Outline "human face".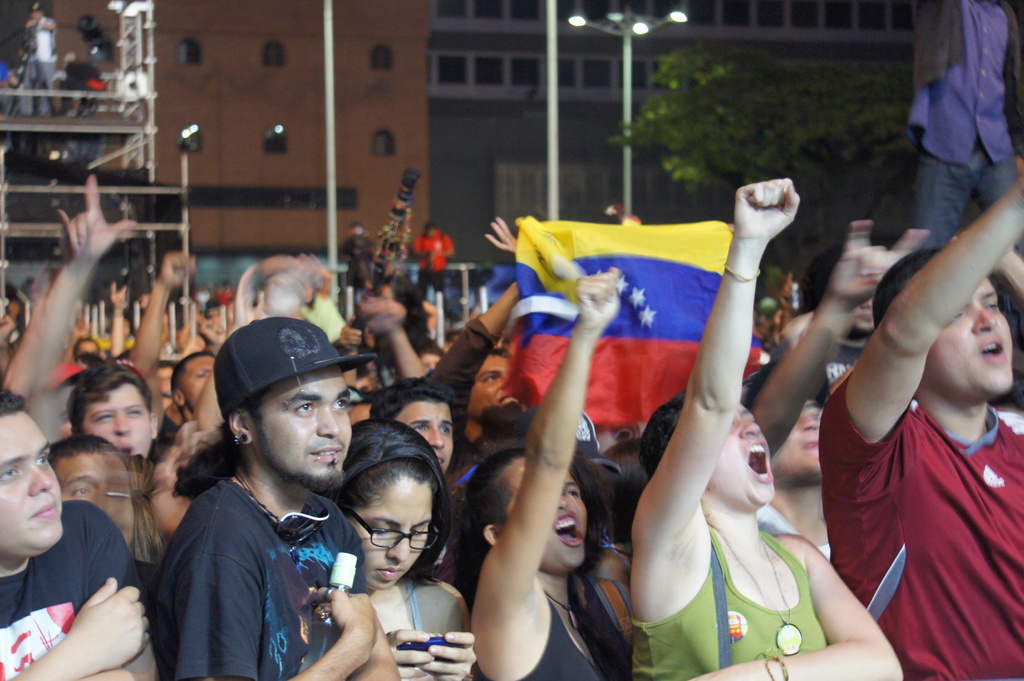
Outline: select_region(392, 396, 452, 474).
